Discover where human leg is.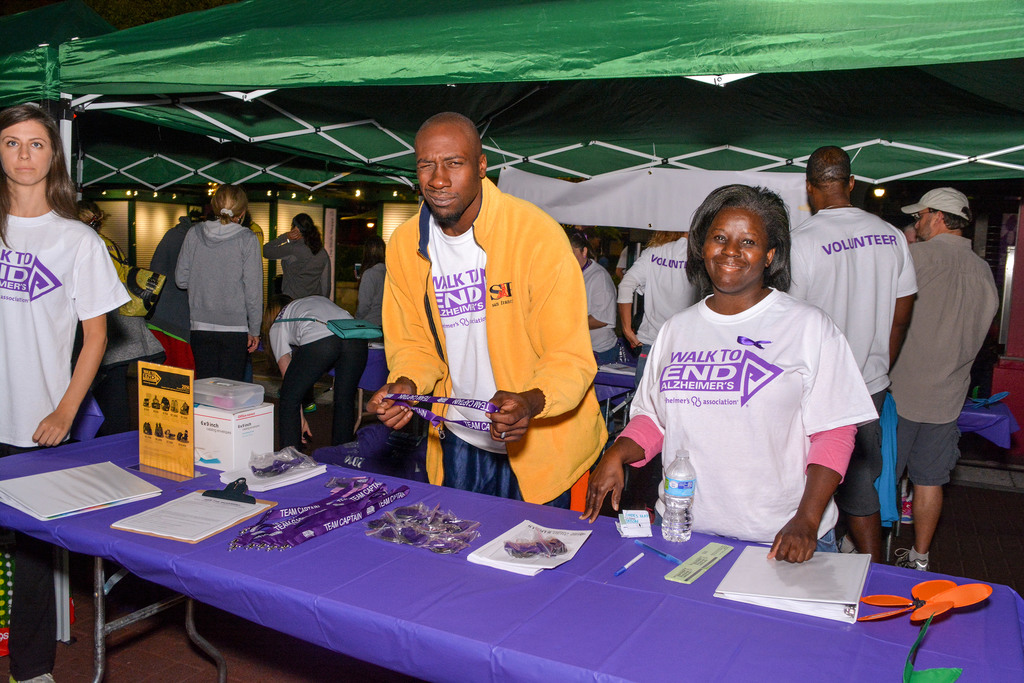
Discovered at x1=845, y1=427, x2=883, y2=562.
